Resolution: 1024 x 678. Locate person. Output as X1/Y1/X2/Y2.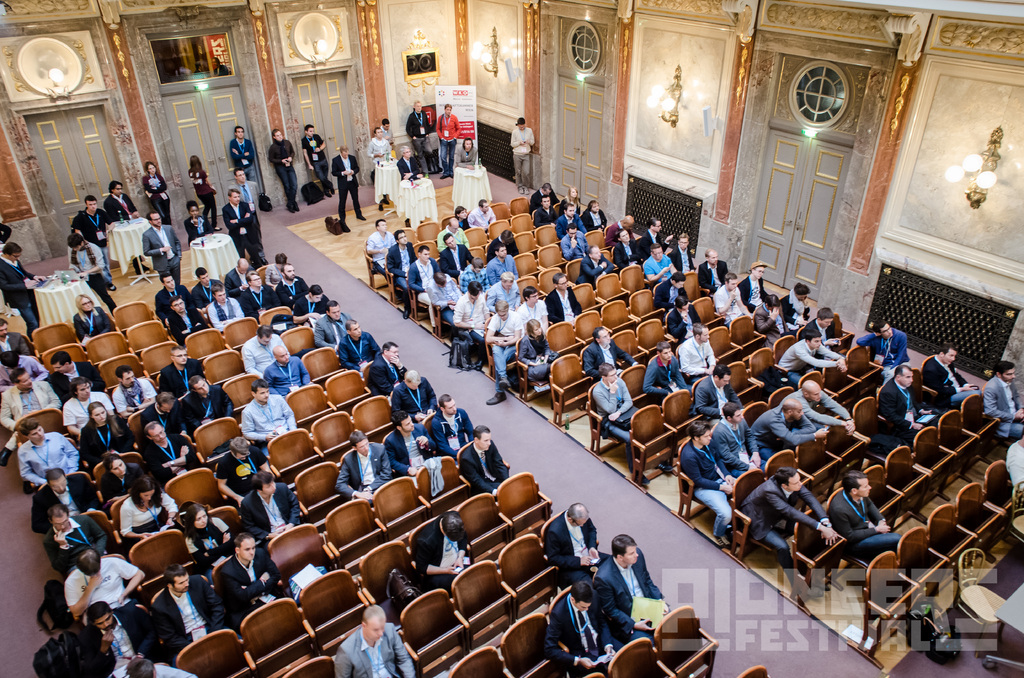
66/198/112/252.
